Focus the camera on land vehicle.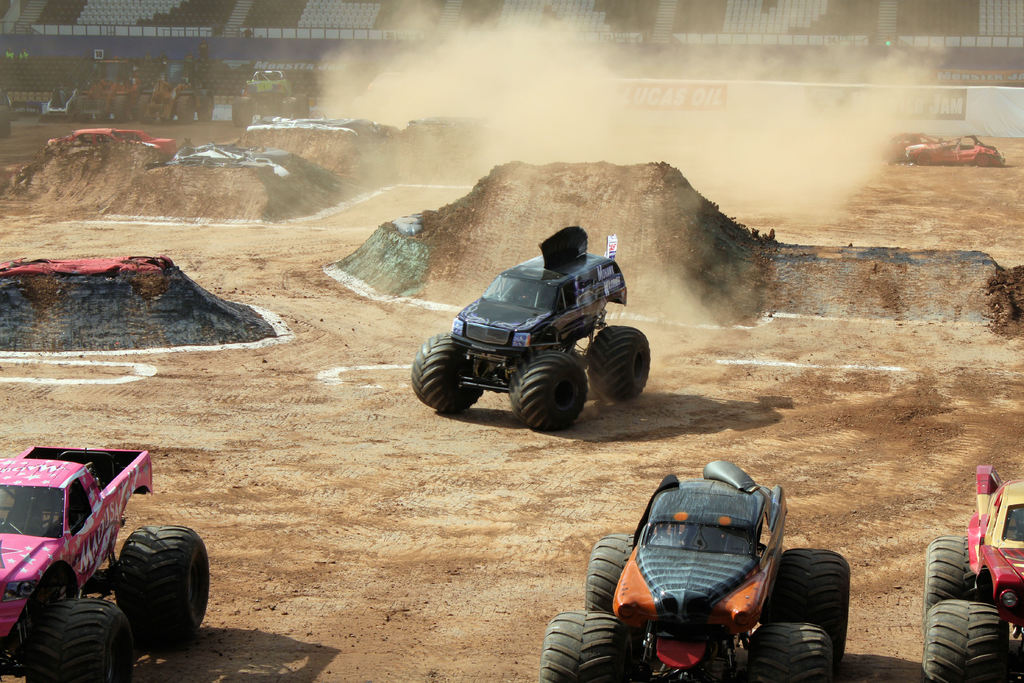
Focus region: select_region(922, 465, 1023, 682).
